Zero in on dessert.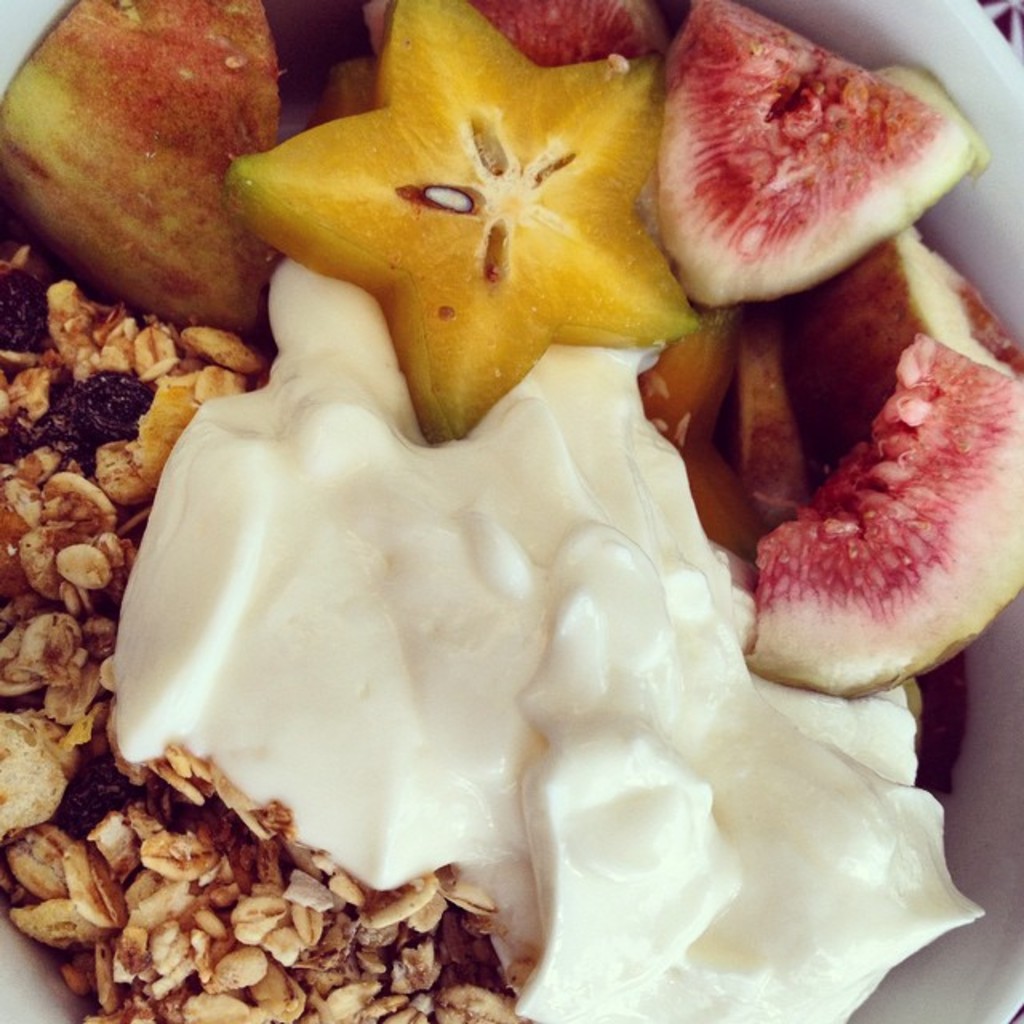
Zeroed in: box(0, 0, 1022, 1022).
